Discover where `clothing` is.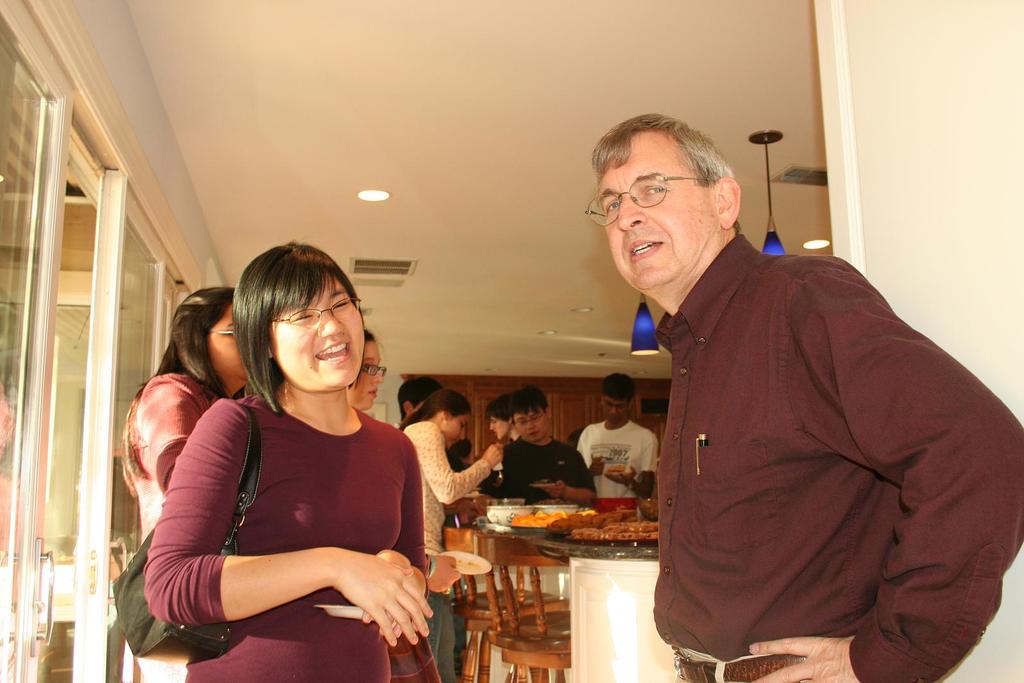
Discovered at [405,421,495,682].
